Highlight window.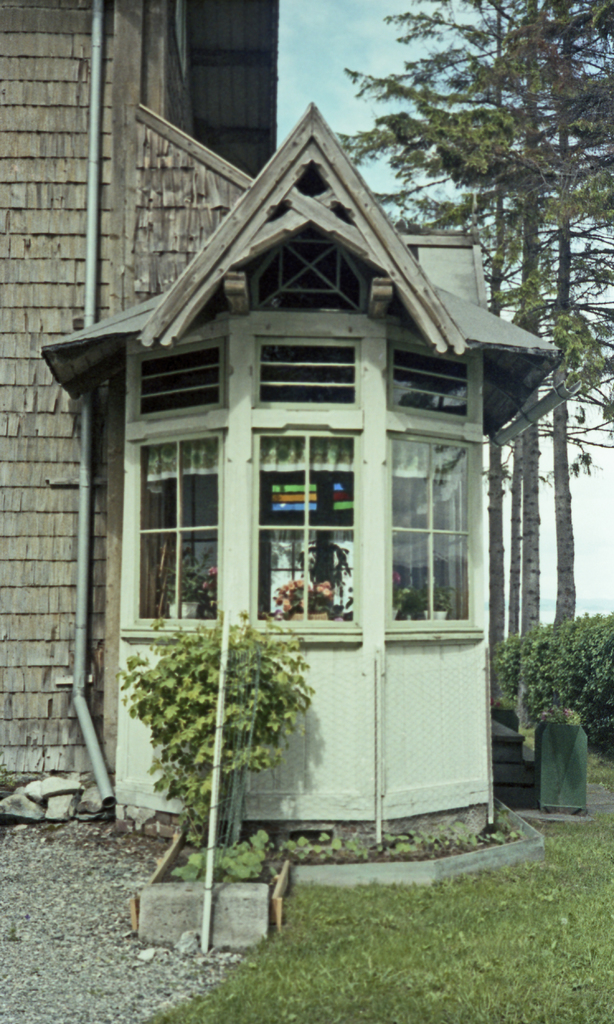
Highlighted region: bbox(252, 339, 357, 410).
